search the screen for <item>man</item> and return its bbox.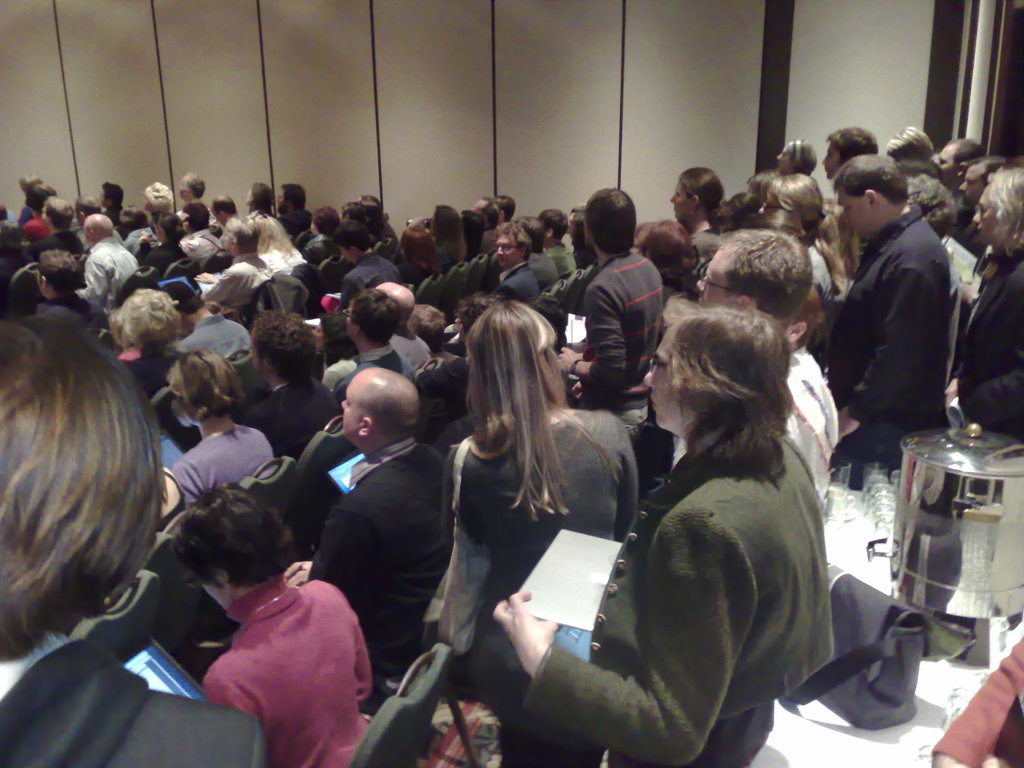
Found: <box>179,285,253,362</box>.
